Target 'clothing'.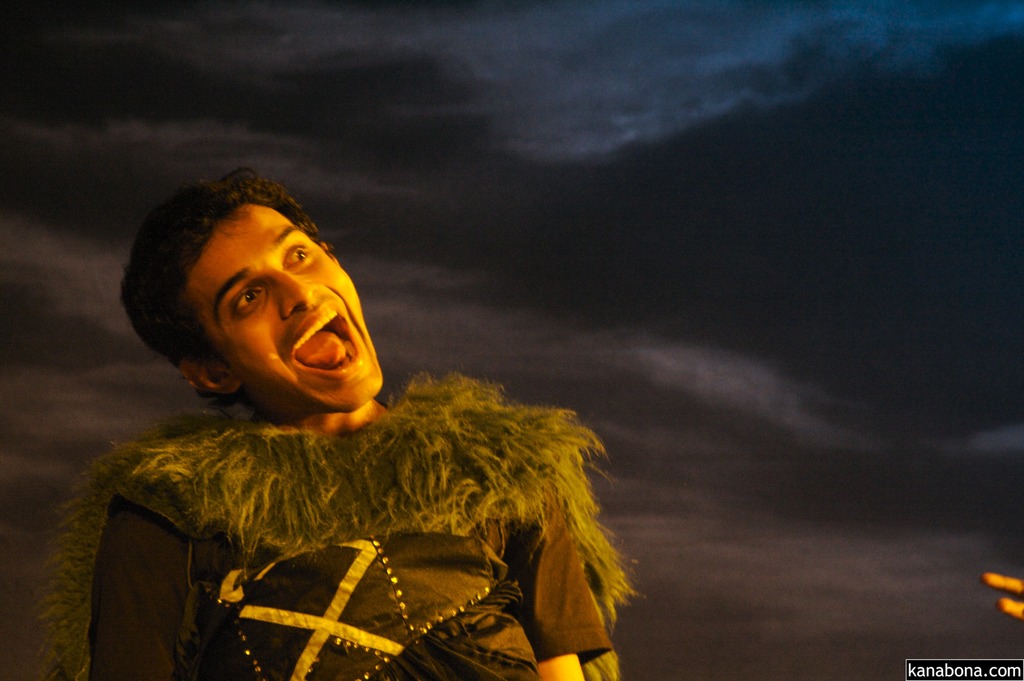
Target region: <bbox>7, 372, 637, 669</bbox>.
